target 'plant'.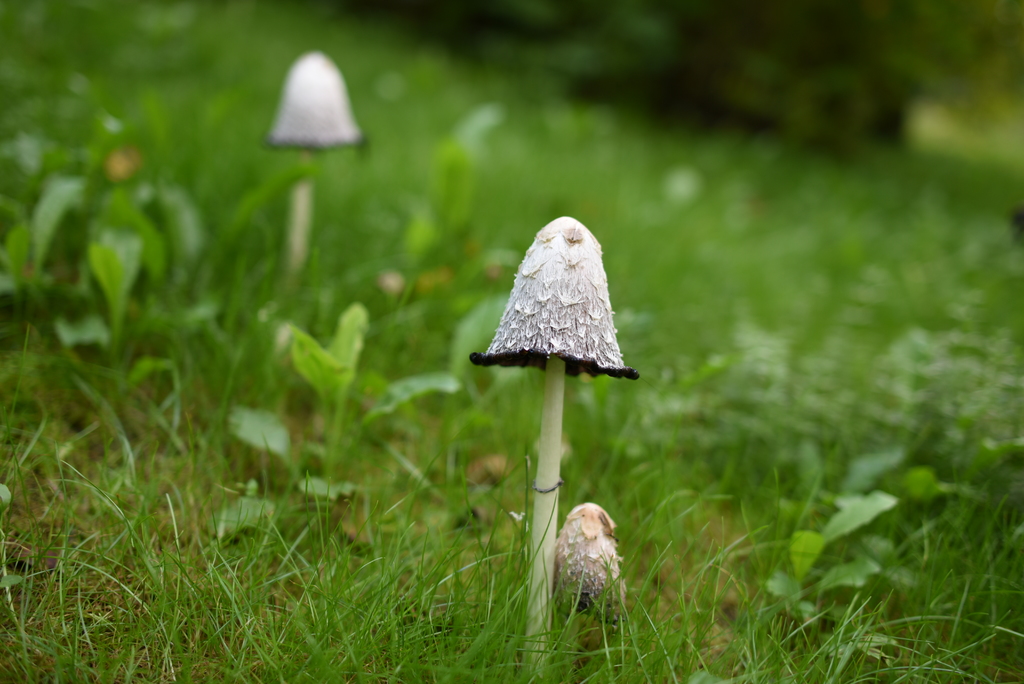
Target region: 471/199/644/680.
